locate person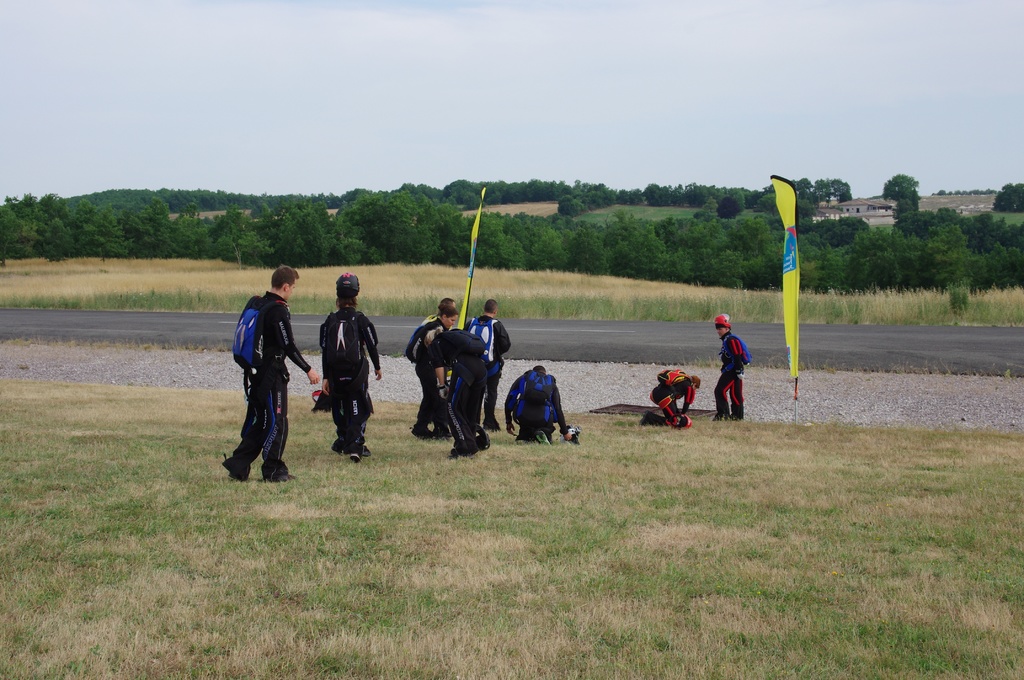
646 366 700 428
